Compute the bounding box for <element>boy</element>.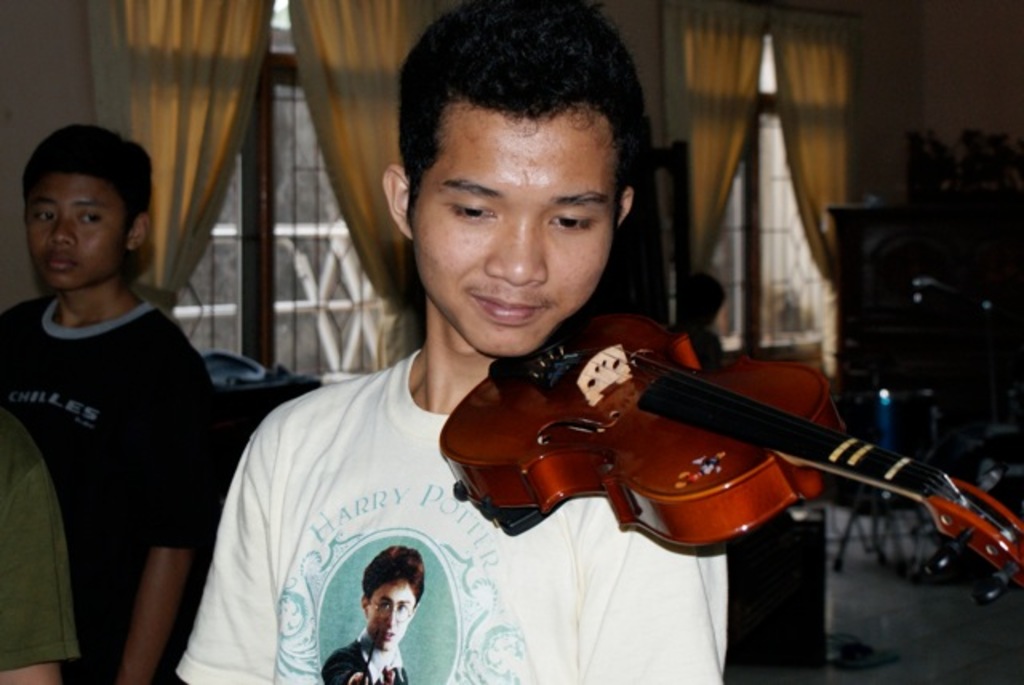
bbox(0, 122, 221, 683).
